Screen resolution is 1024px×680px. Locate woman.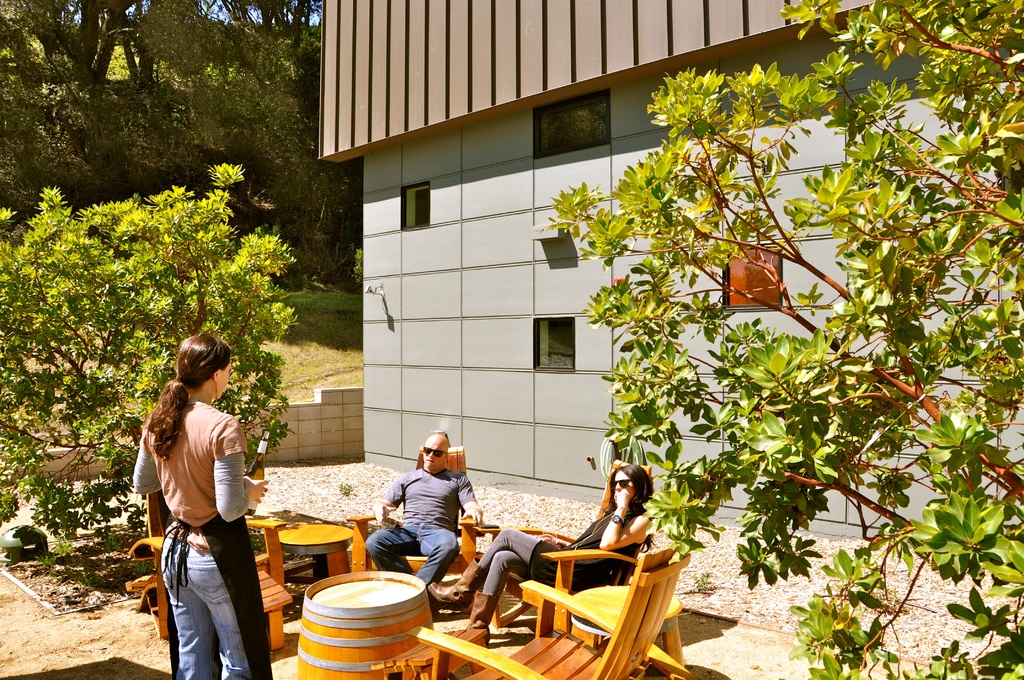
<bbox>424, 464, 650, 647</bbox>.
